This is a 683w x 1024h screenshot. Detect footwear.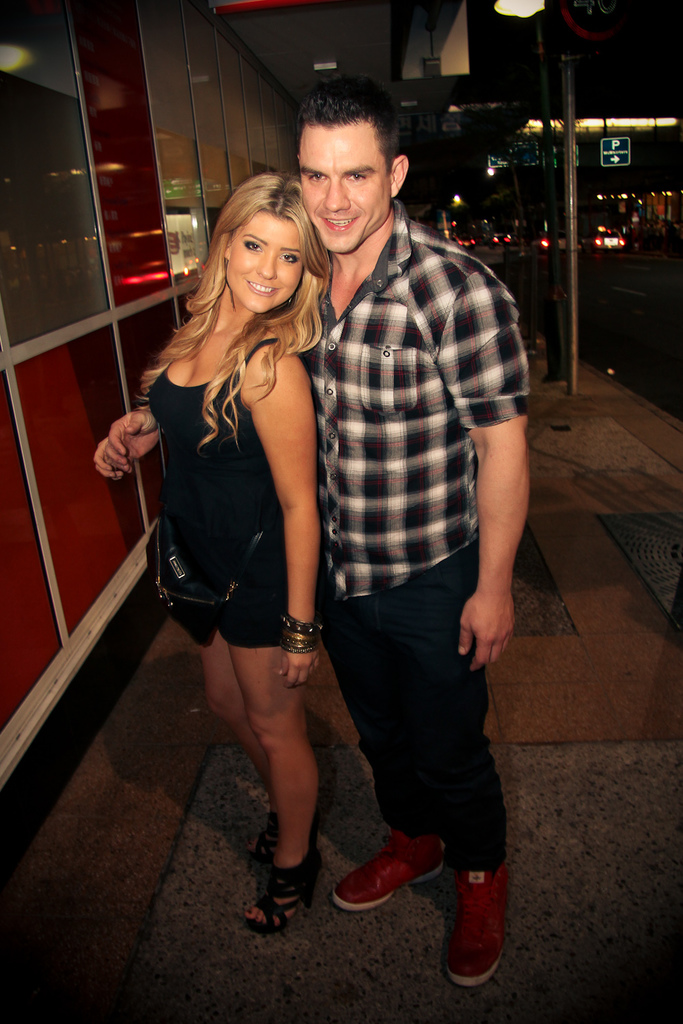
crop(239, 834, 325, 935).
